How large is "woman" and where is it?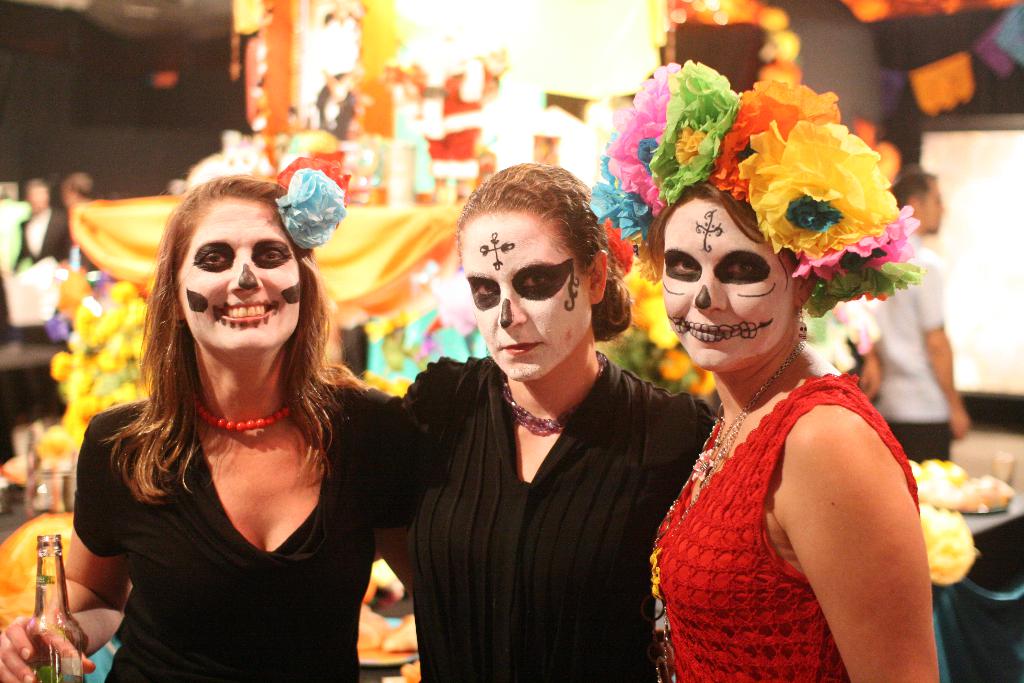
Bounding box: (x1=379, y1=156, x2=723, y2=682).
